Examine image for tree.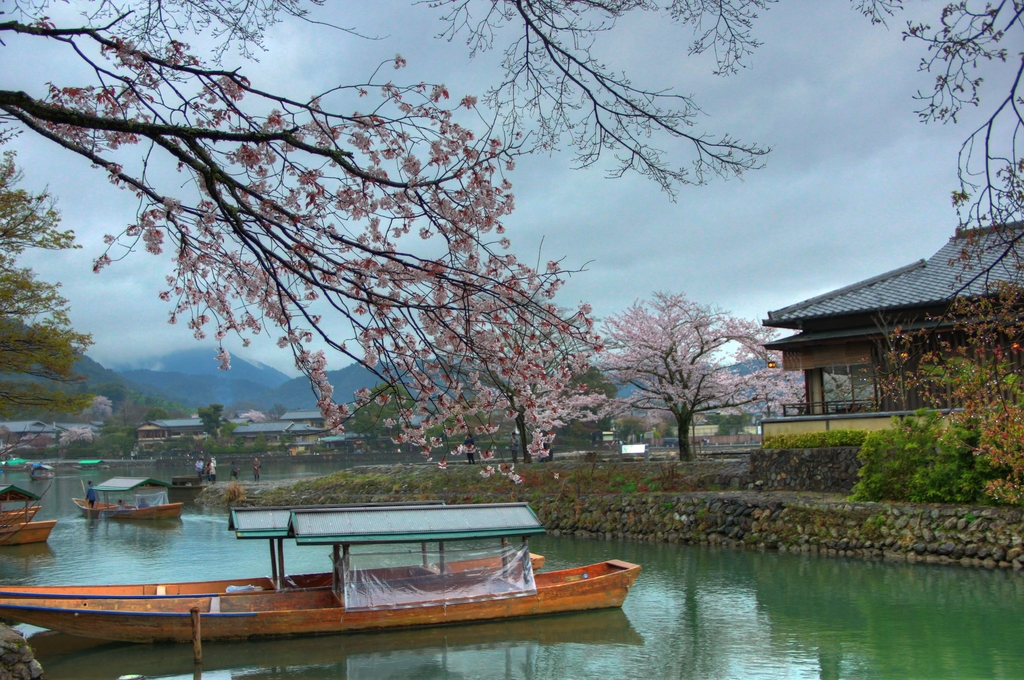
Examination result: (0,117,105,494).
